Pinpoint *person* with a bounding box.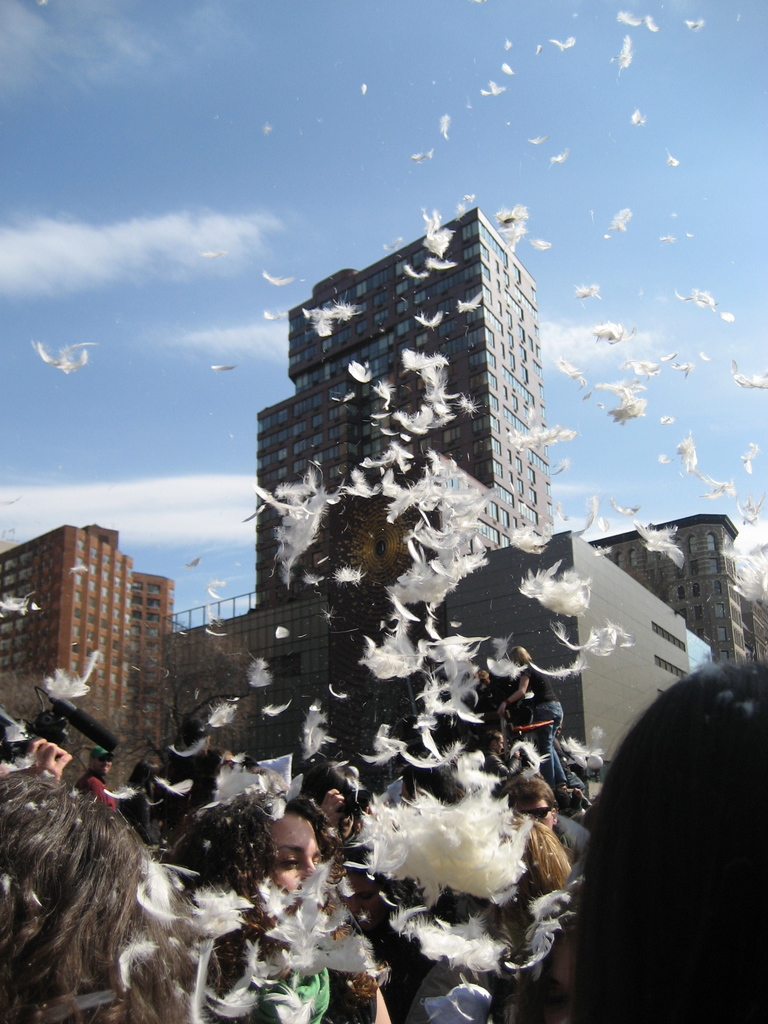
[x1=157, y1=785, x2=398, y2=1023].
